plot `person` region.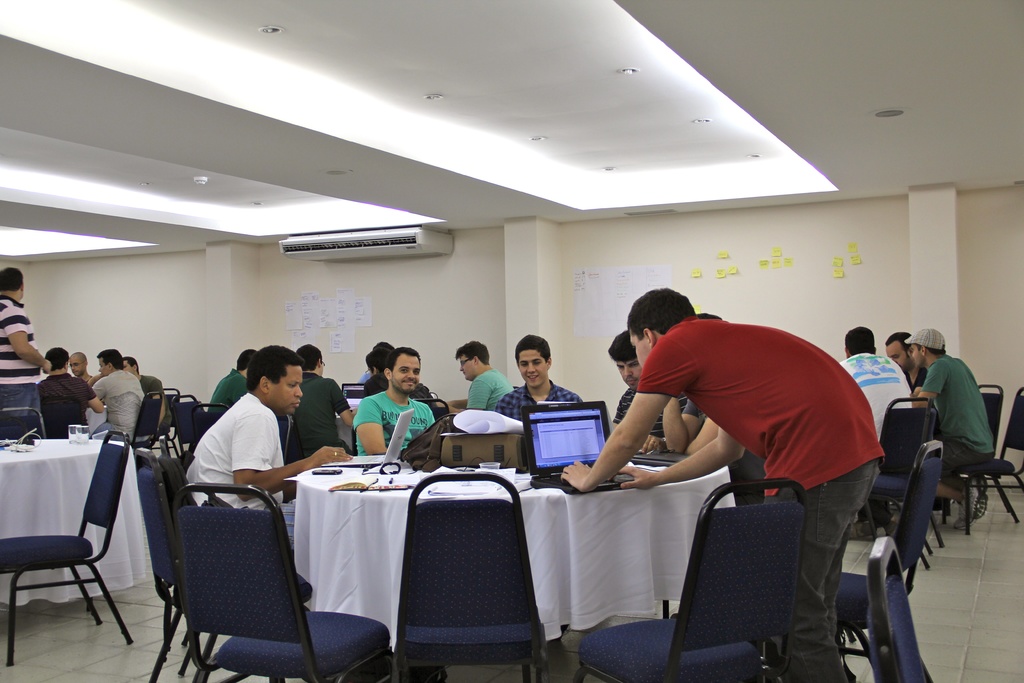
Plotted at 207, 352, 254, 424.
